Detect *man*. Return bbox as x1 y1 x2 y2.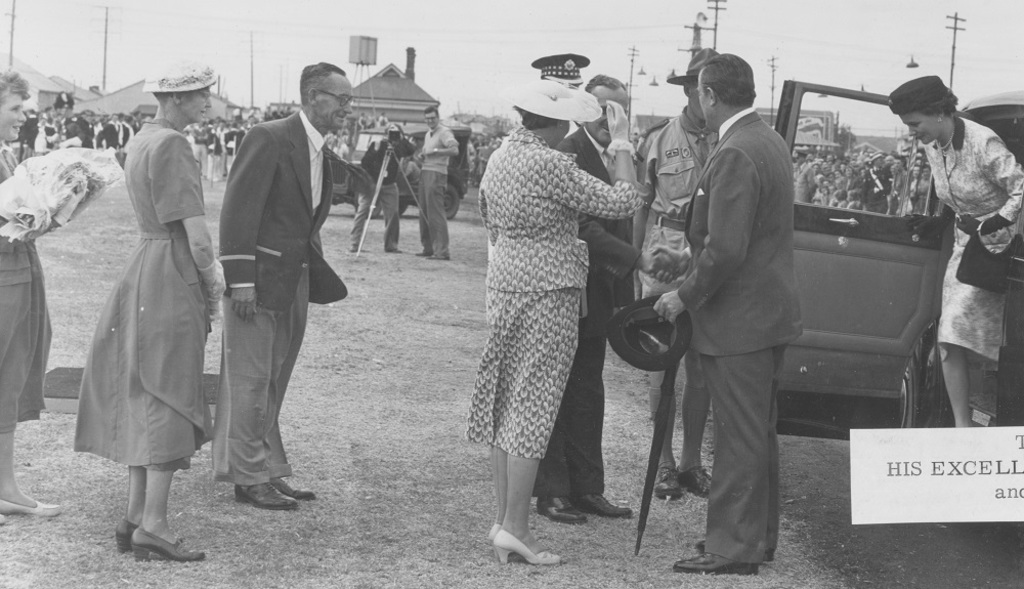
214 60 354 506.
